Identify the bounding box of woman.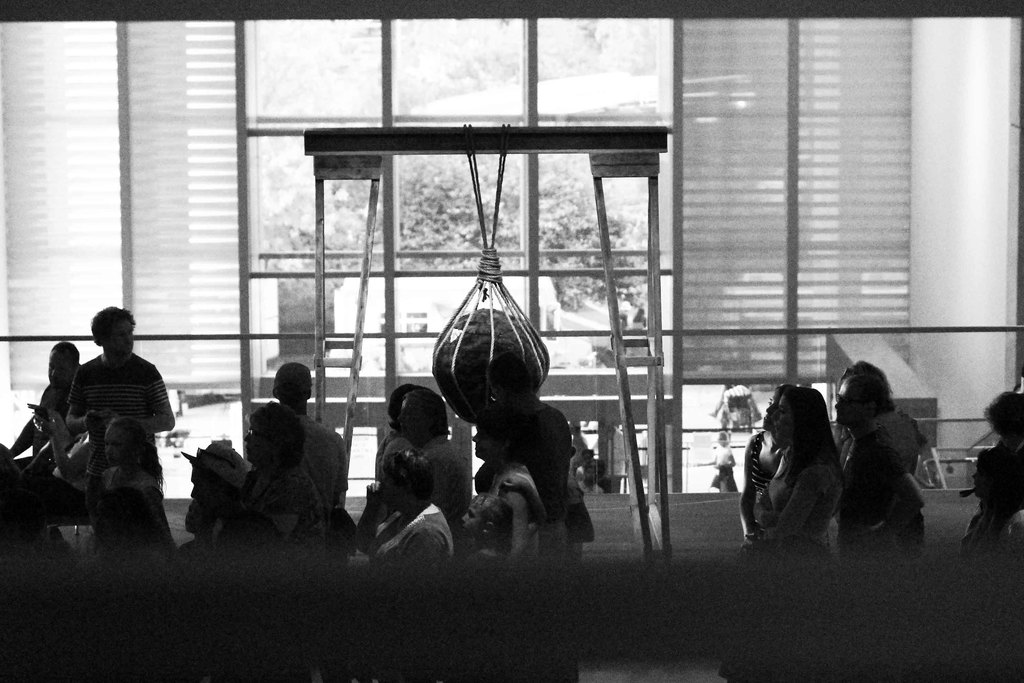
BBox(8, 342, 81, 472).
